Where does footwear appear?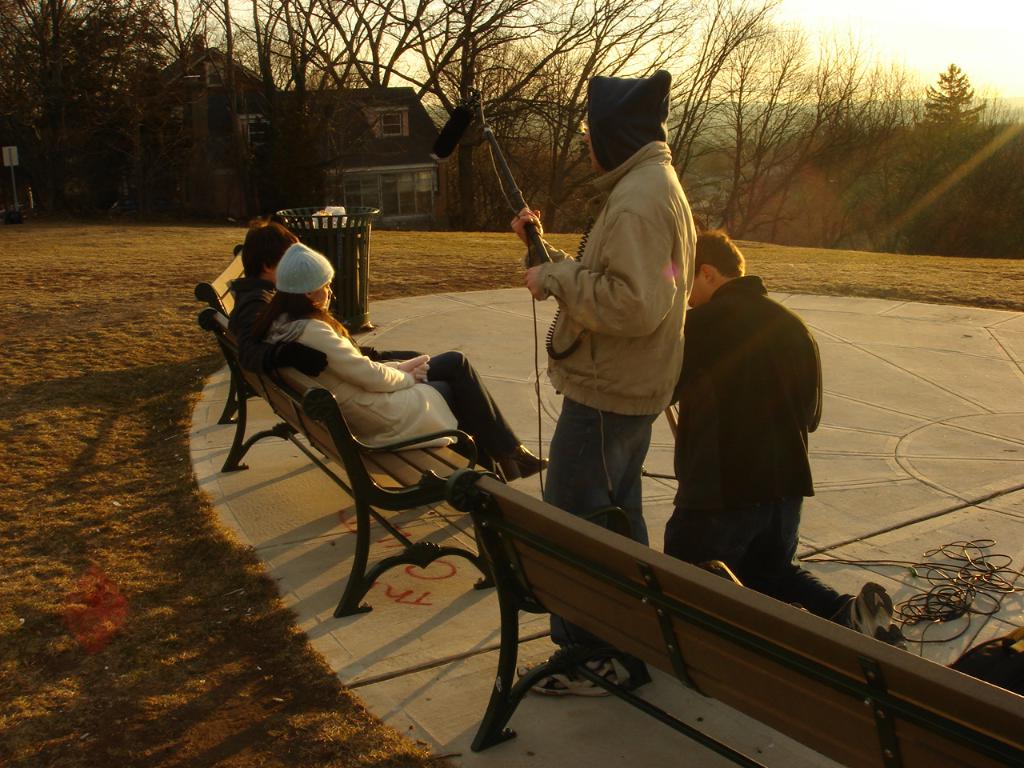
Appears at bbox=[518, 648, 616, 698].
